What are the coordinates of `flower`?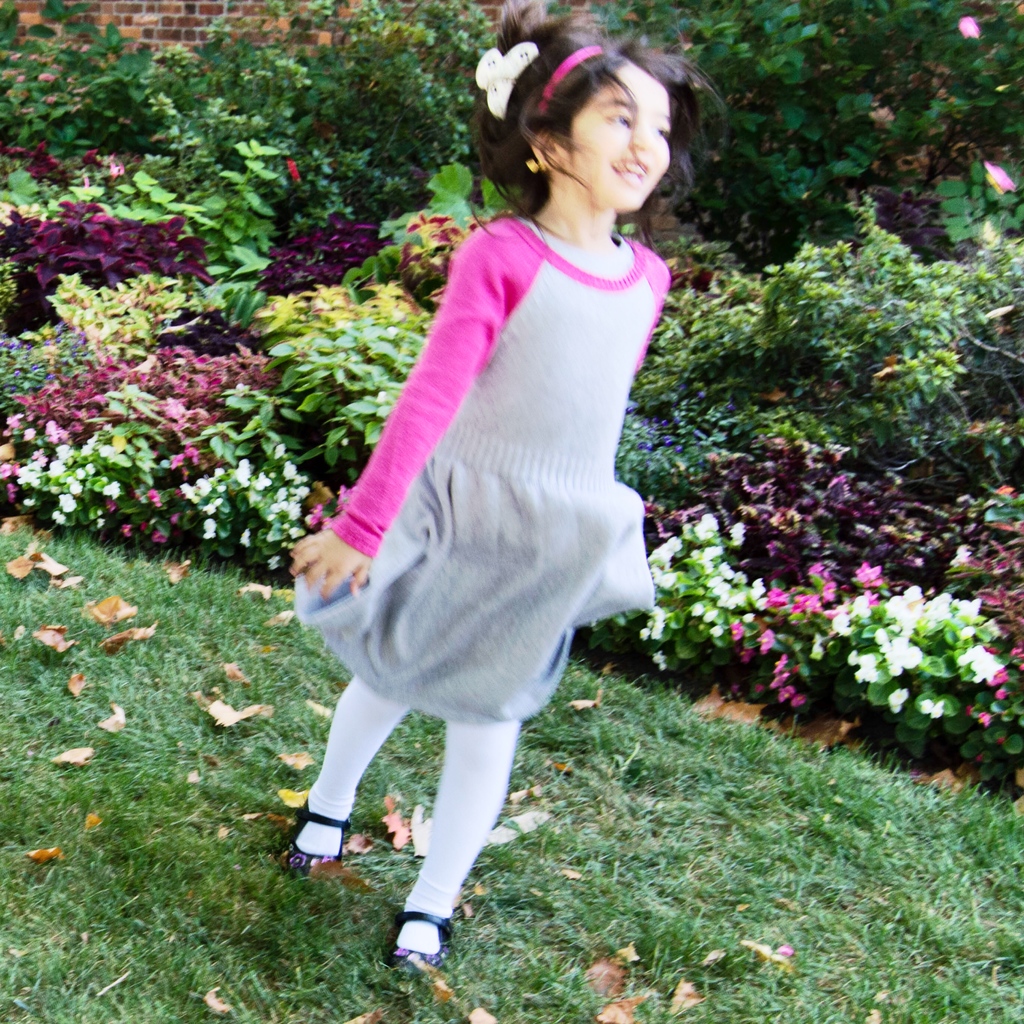
box(691, 514, 724, 538).
